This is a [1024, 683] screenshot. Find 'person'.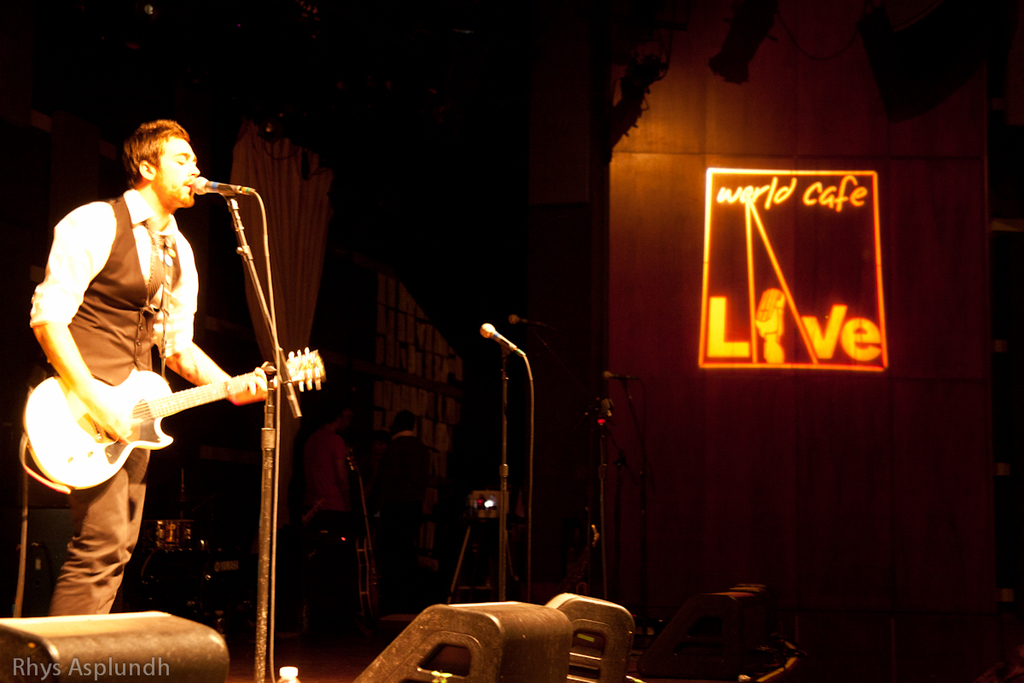
Bounding box: (27, 137, 270, 592).
